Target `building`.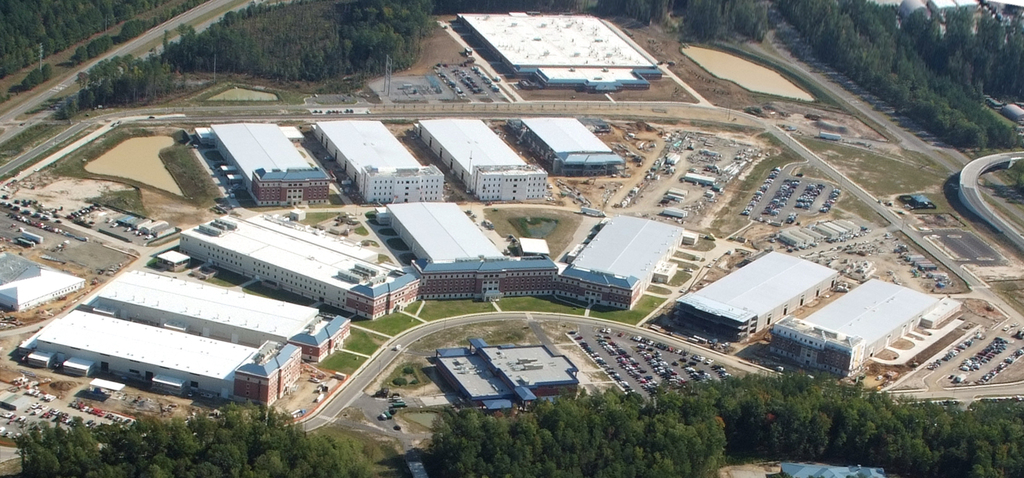
Target region: BBox(771, 276, 959, 382).
